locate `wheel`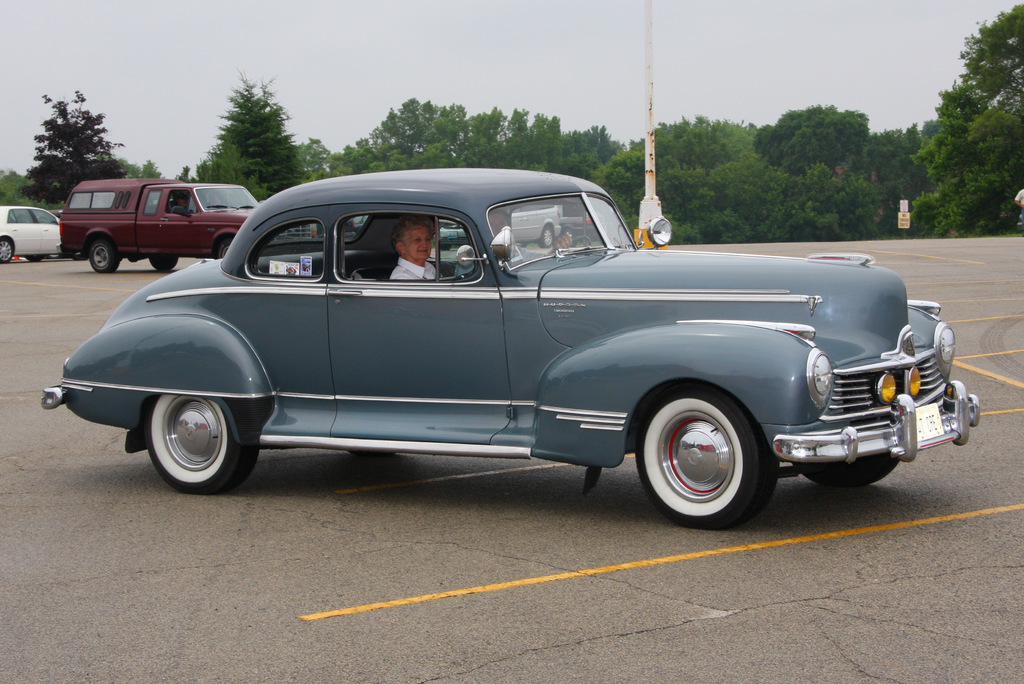
detection(792, 453, 897, 487)
